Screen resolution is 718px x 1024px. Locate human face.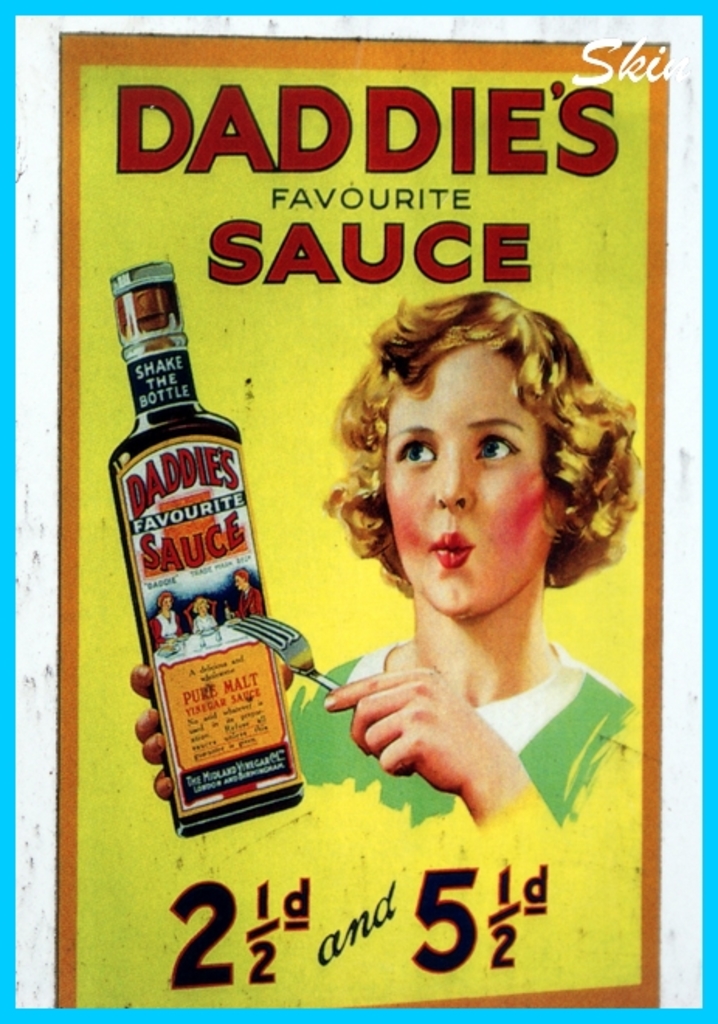
BBox(385, 340, 557, 621).
